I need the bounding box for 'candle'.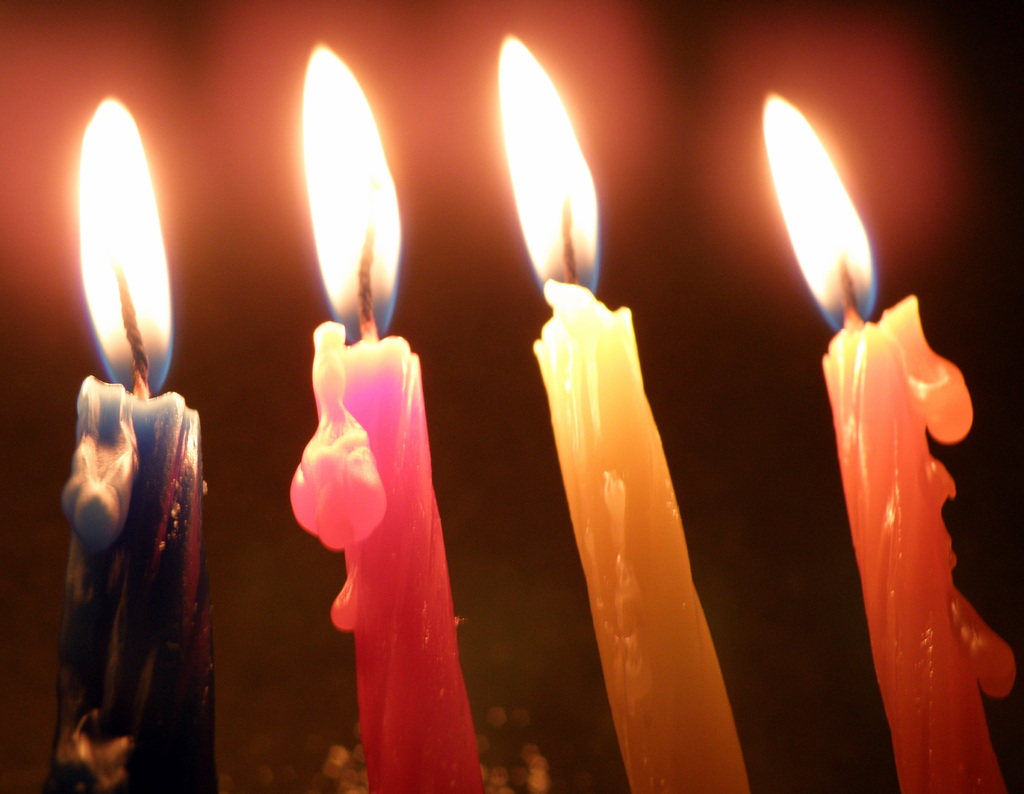
Here it is: detection(288, 43, 487, 793).
